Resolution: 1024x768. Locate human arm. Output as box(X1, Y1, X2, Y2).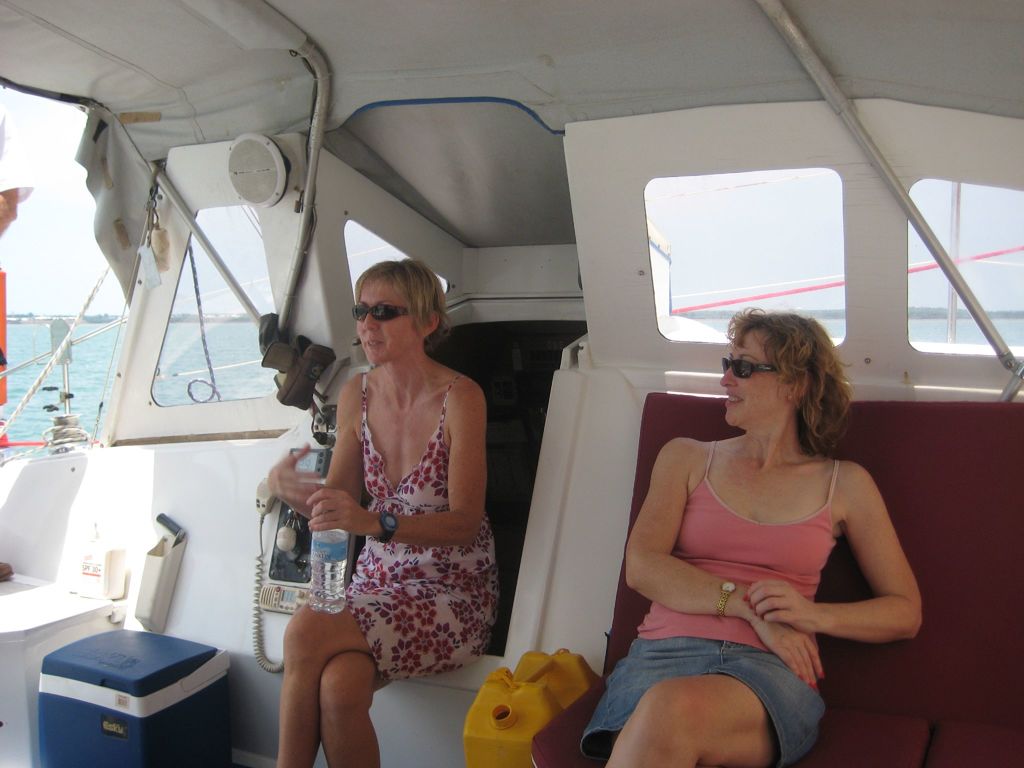
box(307, 382, 485, 540).
